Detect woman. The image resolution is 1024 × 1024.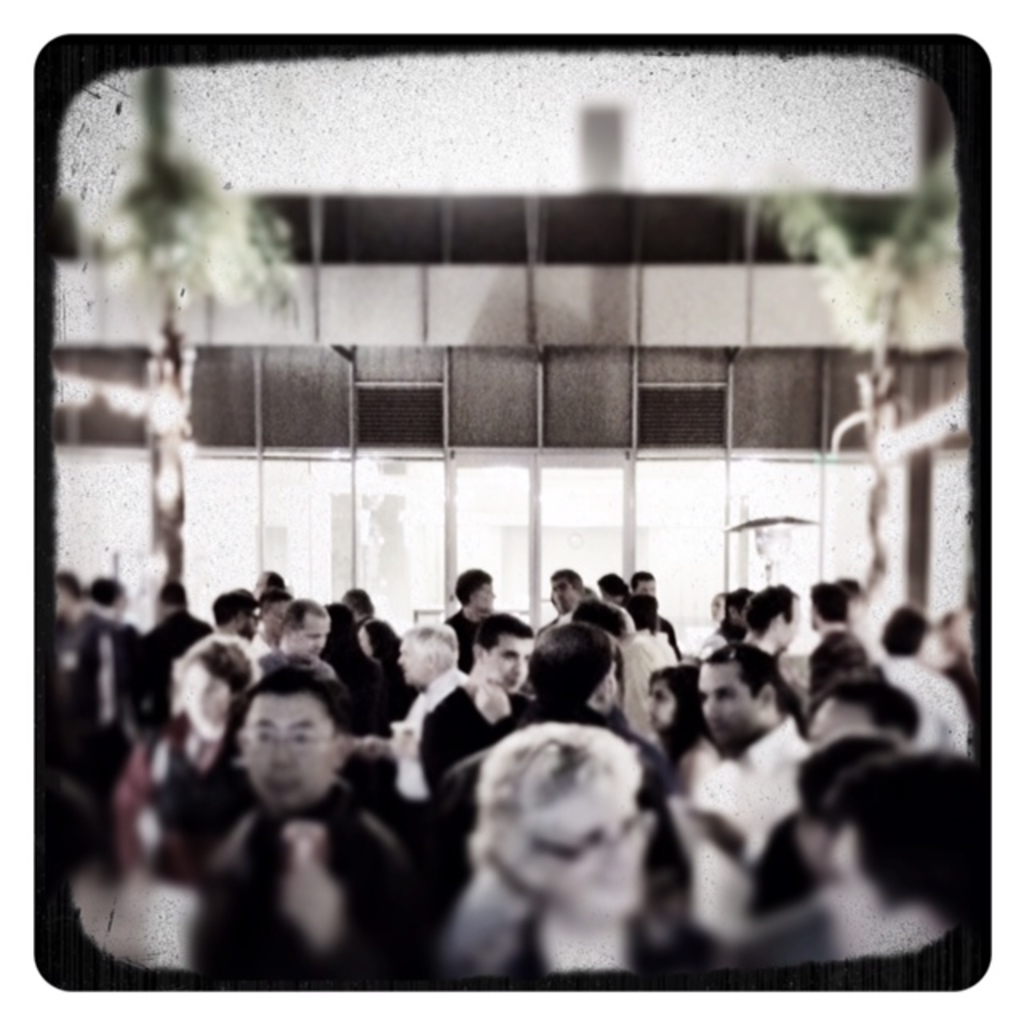
(437,717,720,981).
